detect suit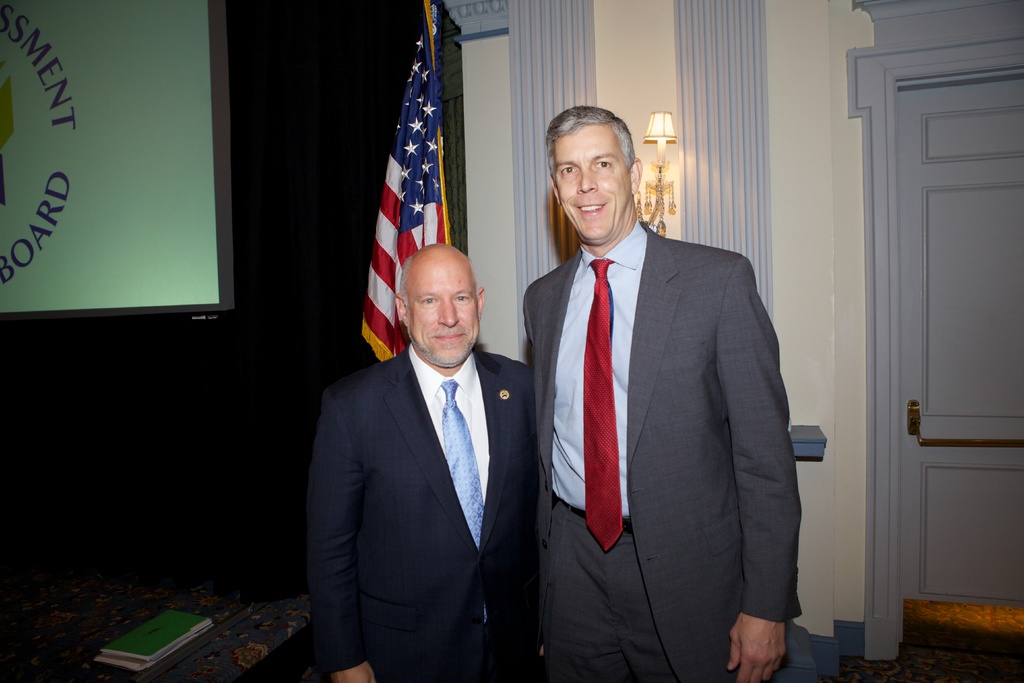
x1=315 y1=241 x2=563 y2=676
